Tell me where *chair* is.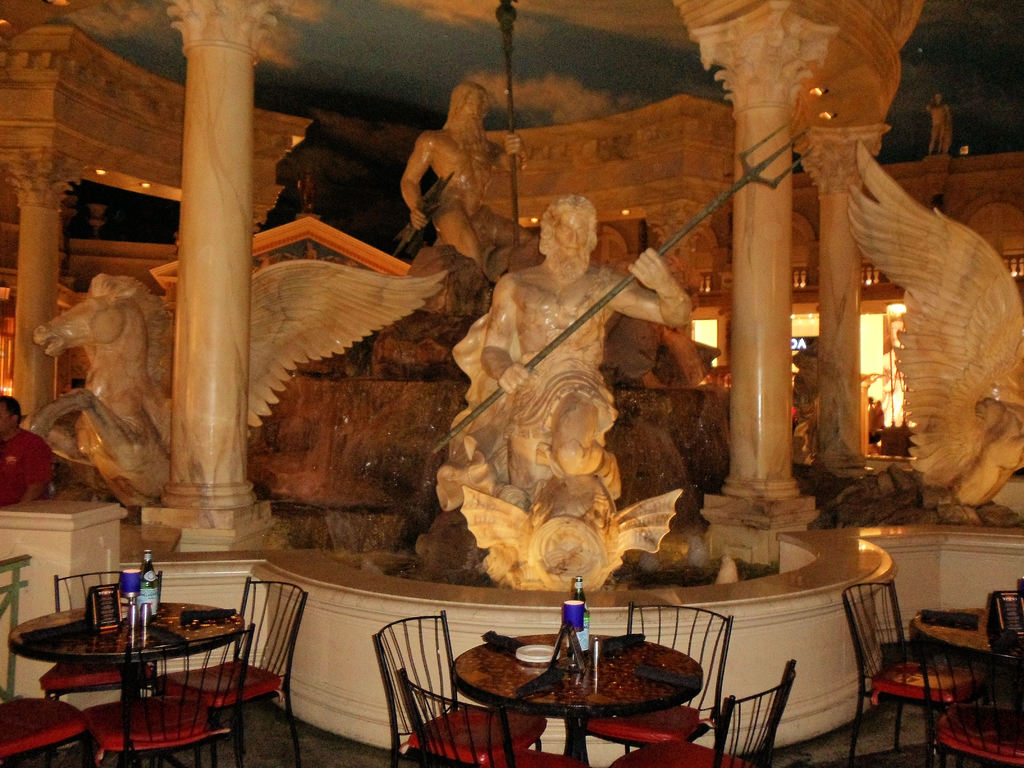
*chair* is at Rect(840, 578, 990, 765).
